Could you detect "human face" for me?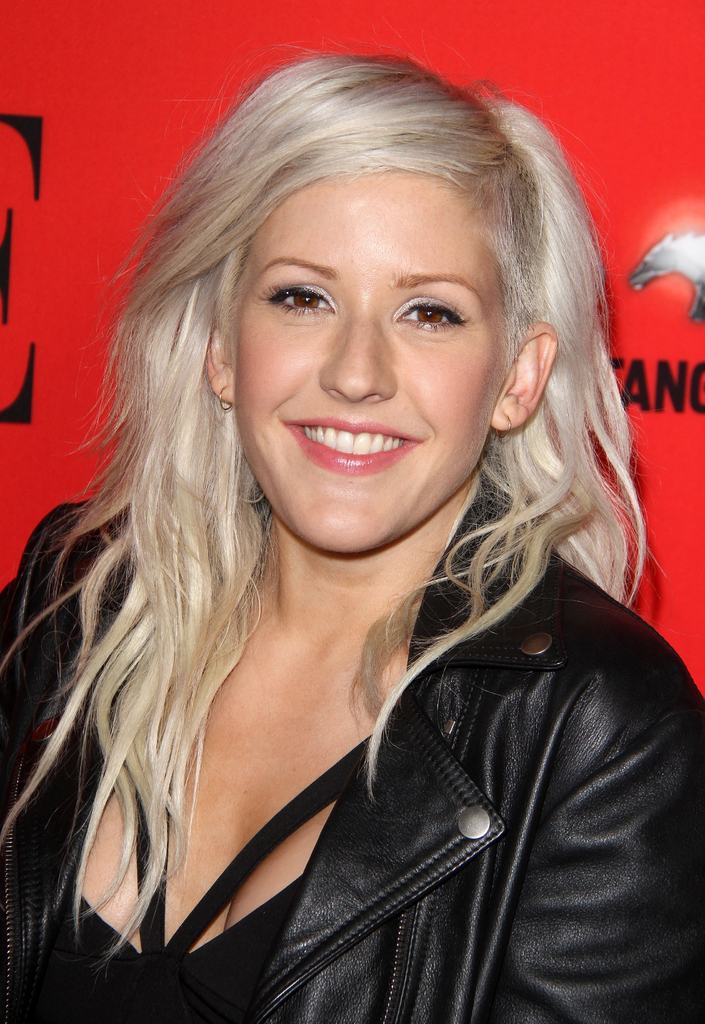
Detection result: locate(245, 178, 504, 550).
